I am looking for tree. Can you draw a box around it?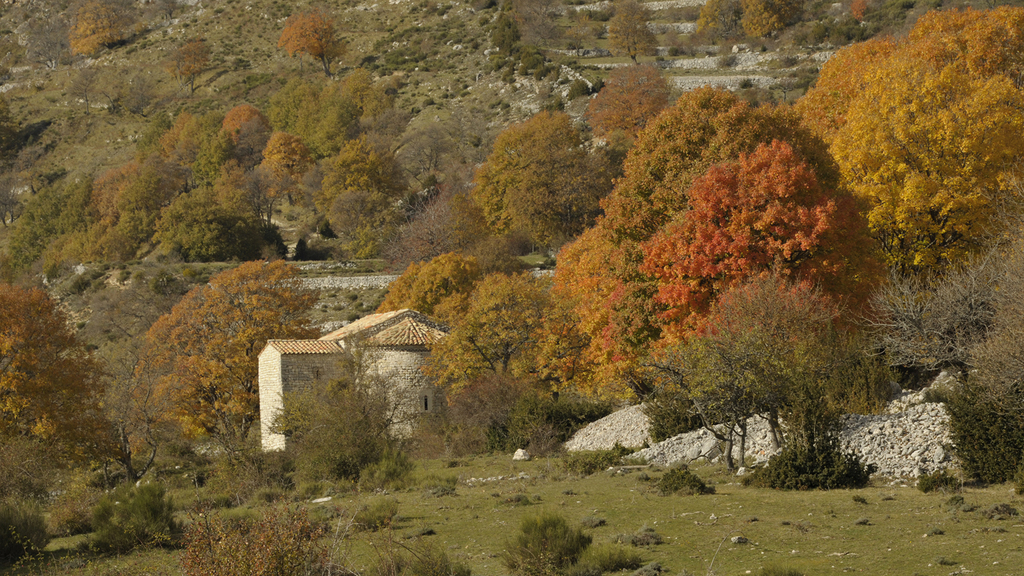
Sure, the bounding box is (x1=629, y1=92, x2=780, y2=221).
